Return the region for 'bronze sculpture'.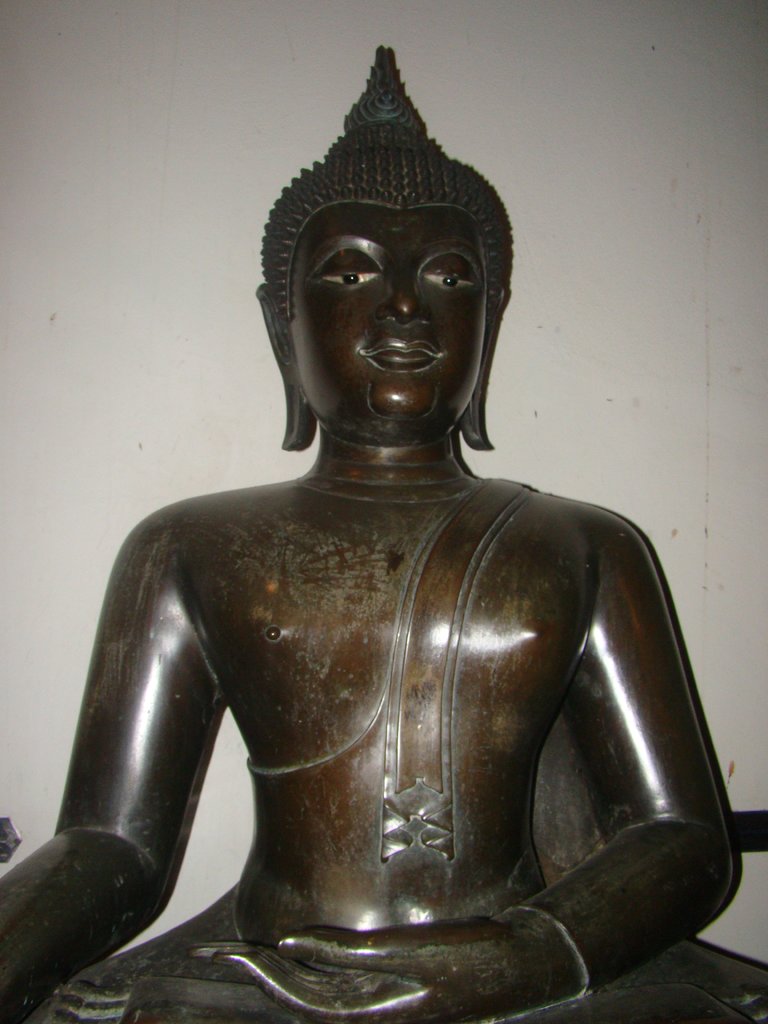
0, 38, 728, 1023.
